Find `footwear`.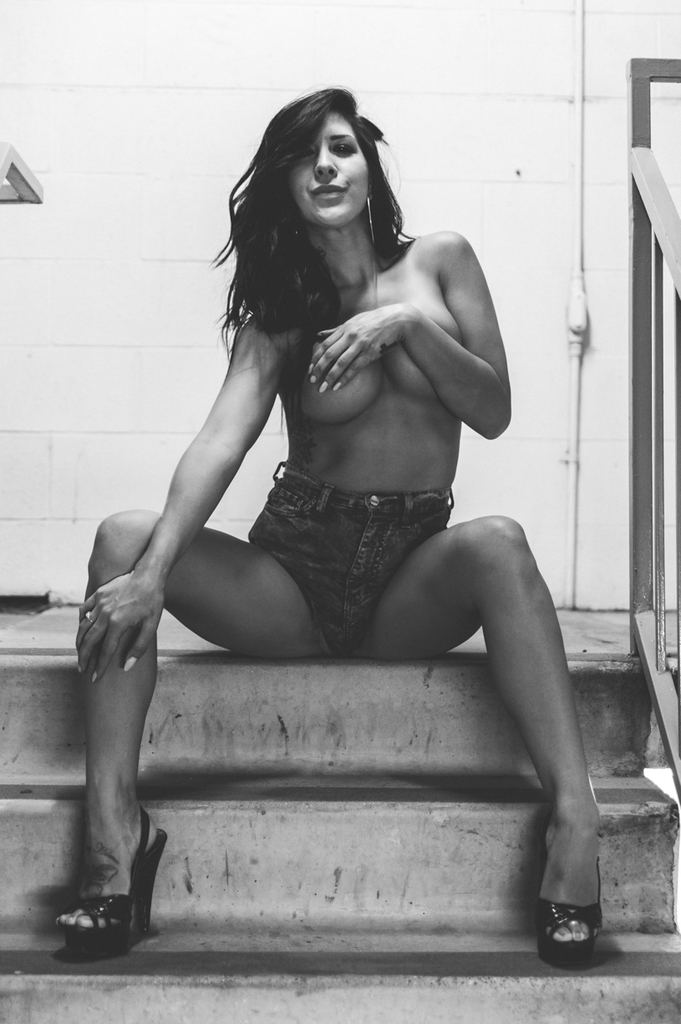
542/822/602/960.
